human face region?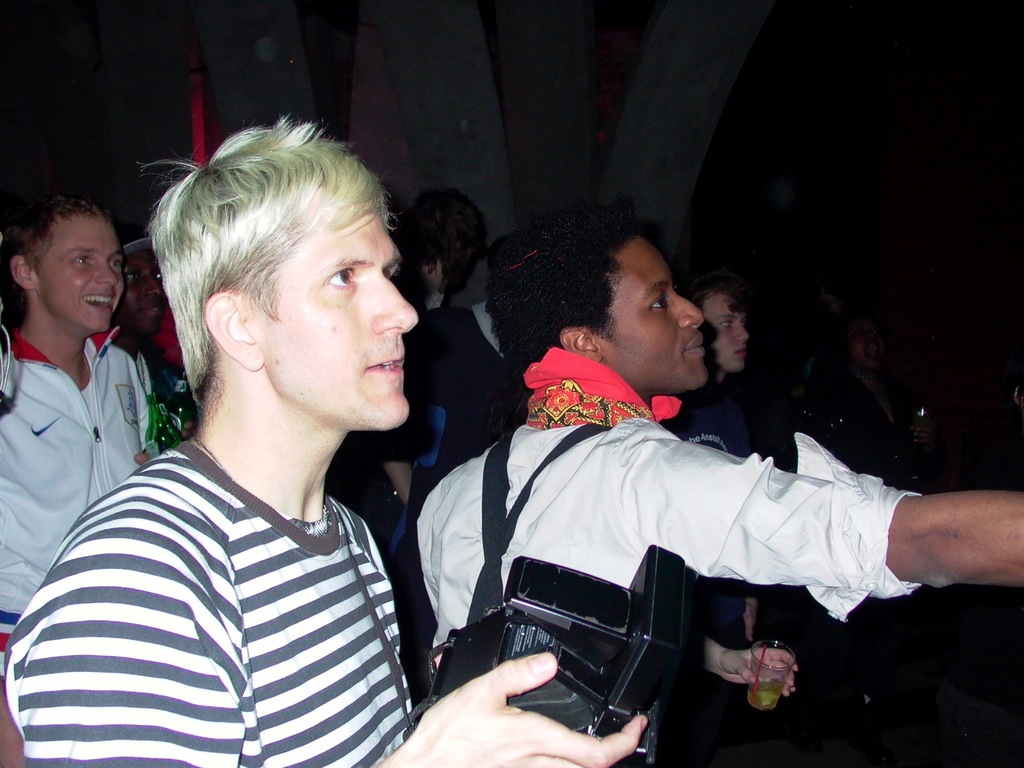
l=602, t=234, r=705, b=387
